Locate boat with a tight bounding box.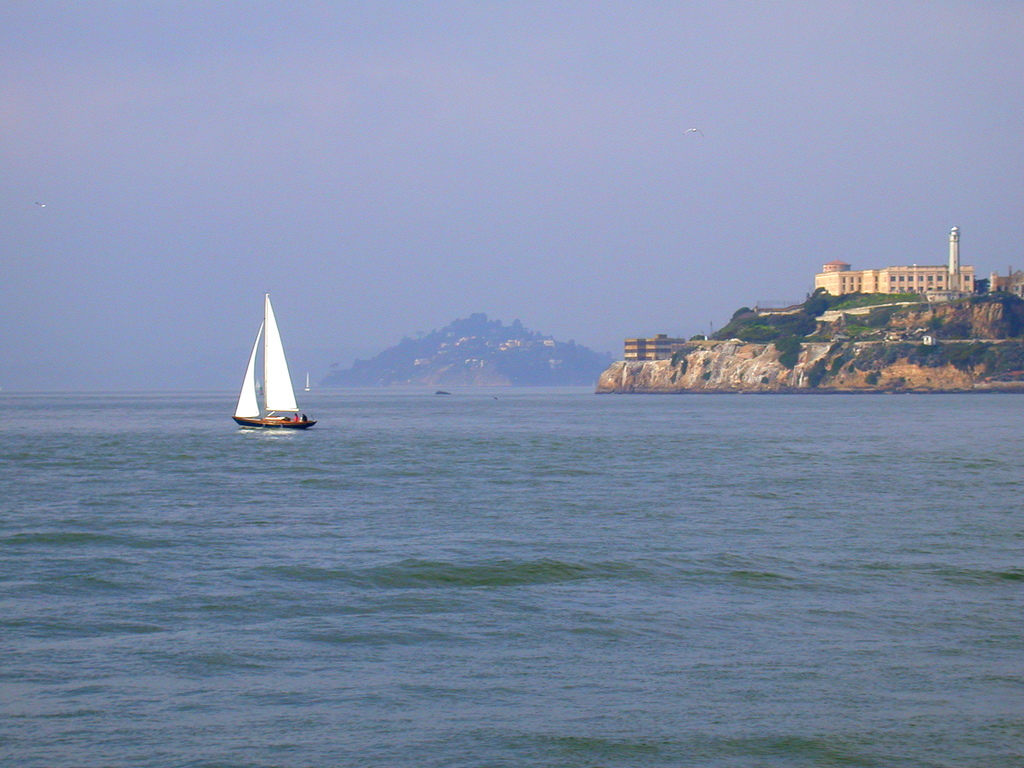
select_region(225, 297, 312, 449).
